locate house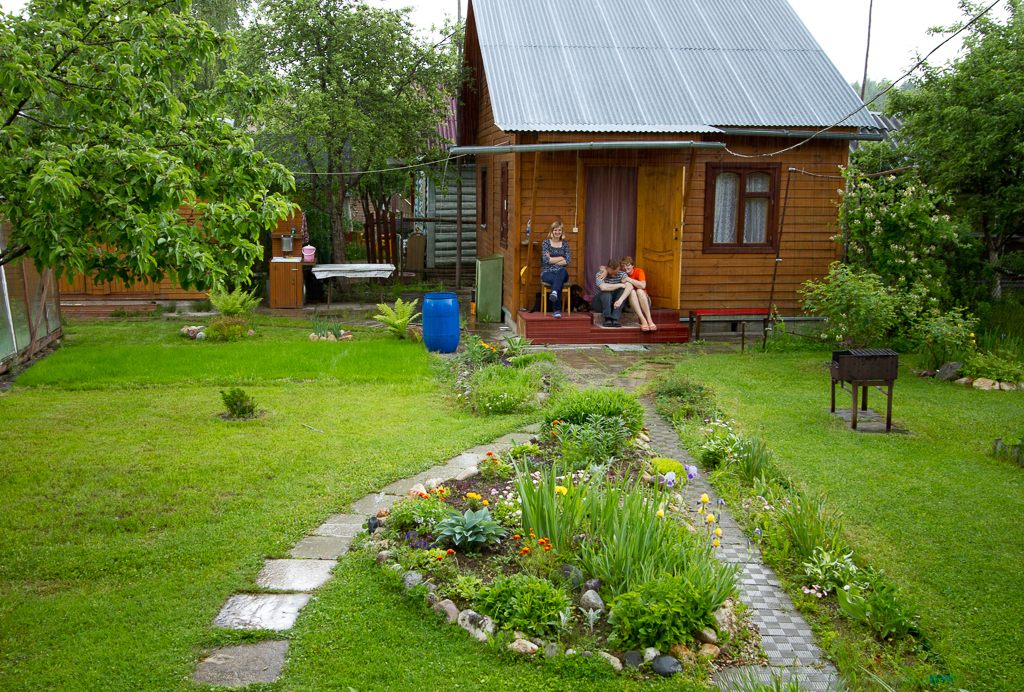
detection(341, 172, 419, 246)
